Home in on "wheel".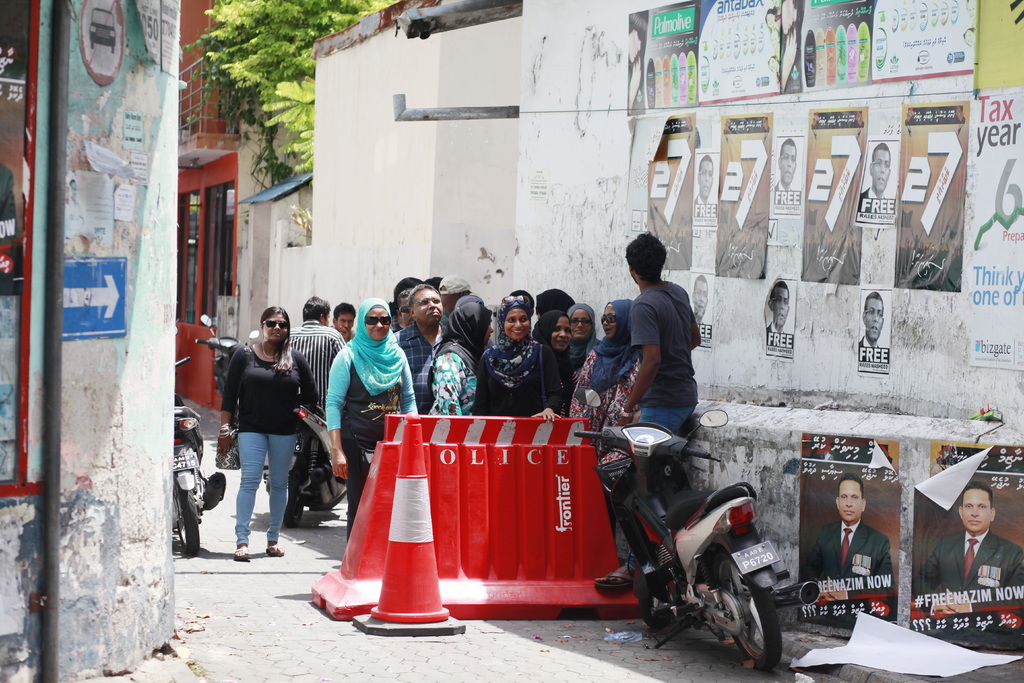
Homed in at (707,568,775,668).
